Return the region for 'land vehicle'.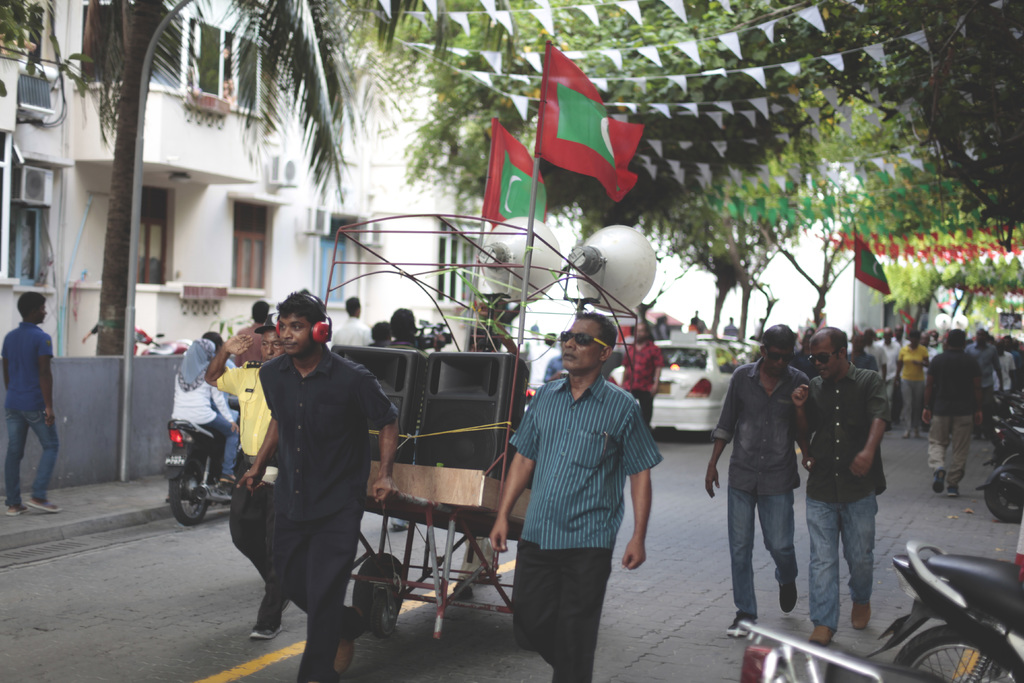
detection(607, 337, 741, 431).
